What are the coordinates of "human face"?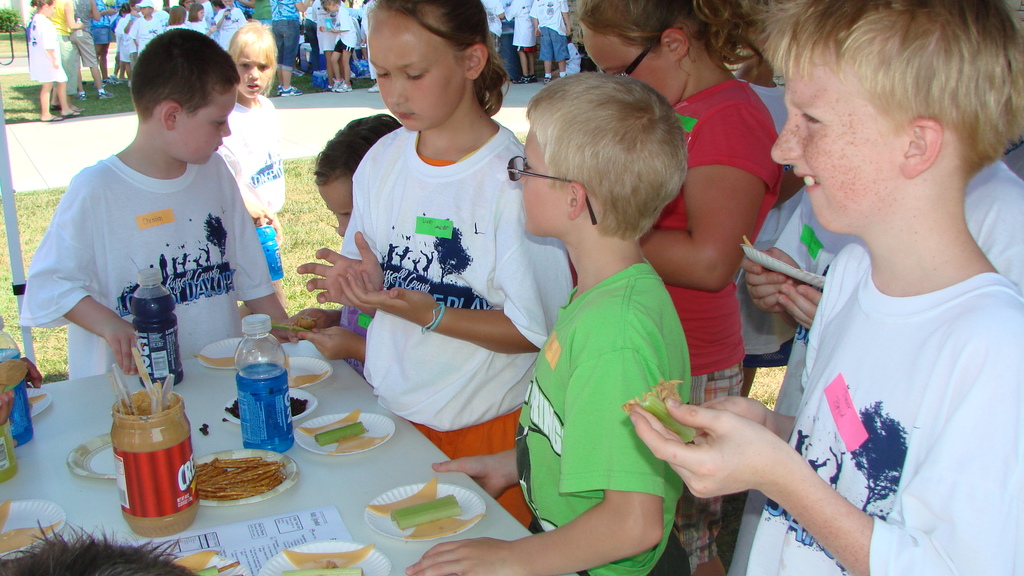
371 10 465 129.
